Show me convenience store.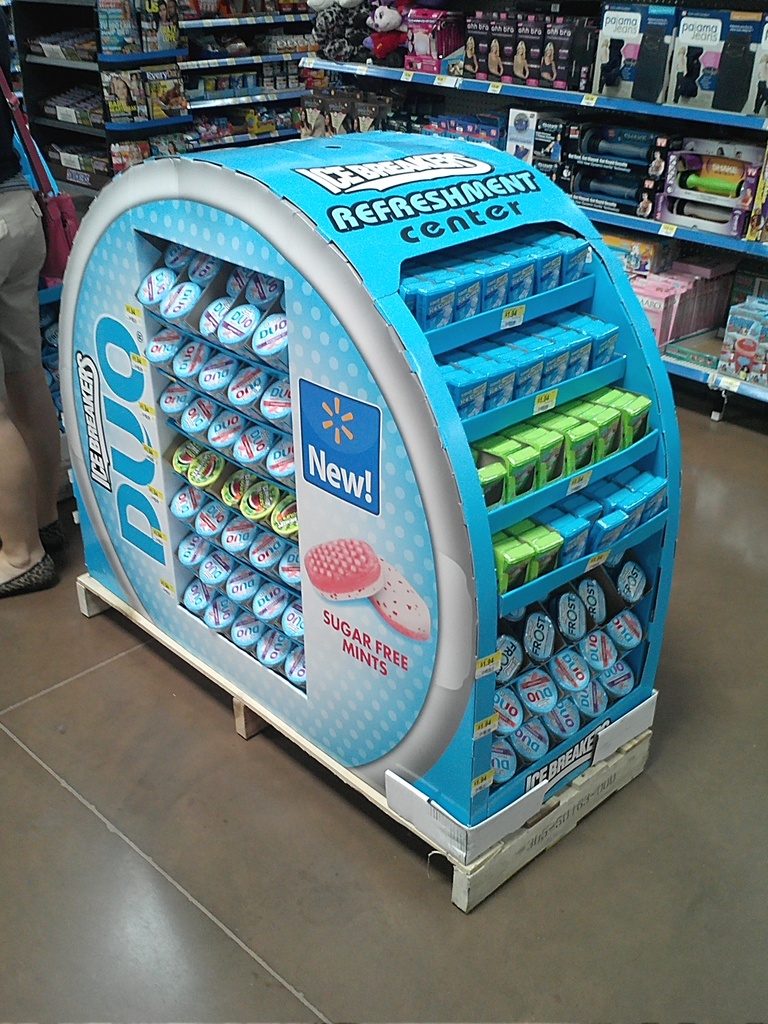
convenience store is here: 0,27,744,941.
